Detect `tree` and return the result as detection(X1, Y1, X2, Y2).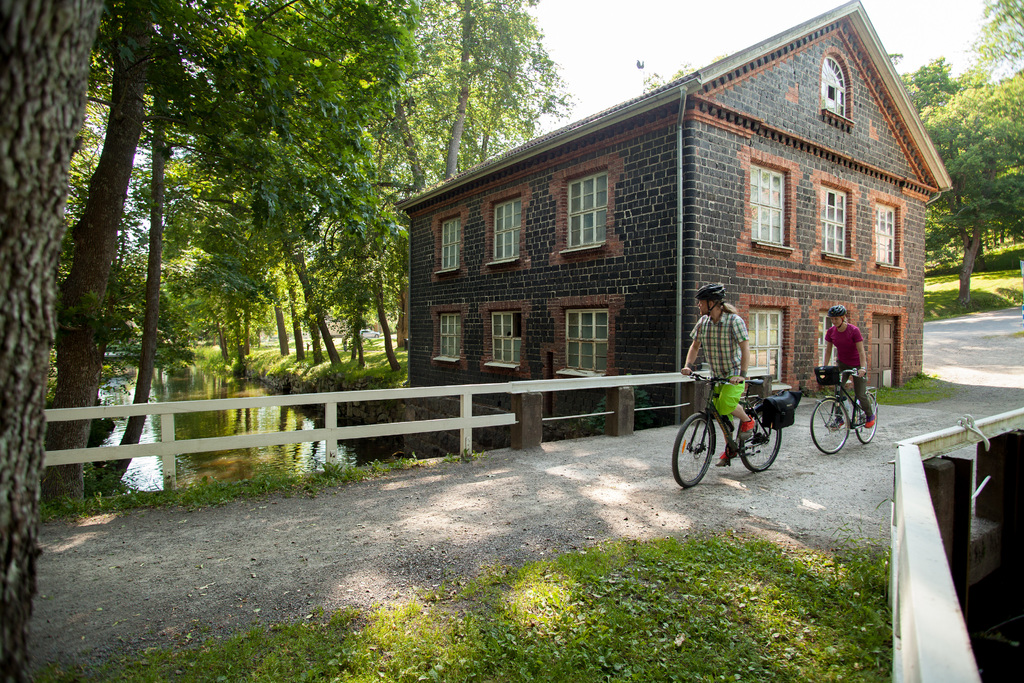
detection(0, 0, 575, 682).
